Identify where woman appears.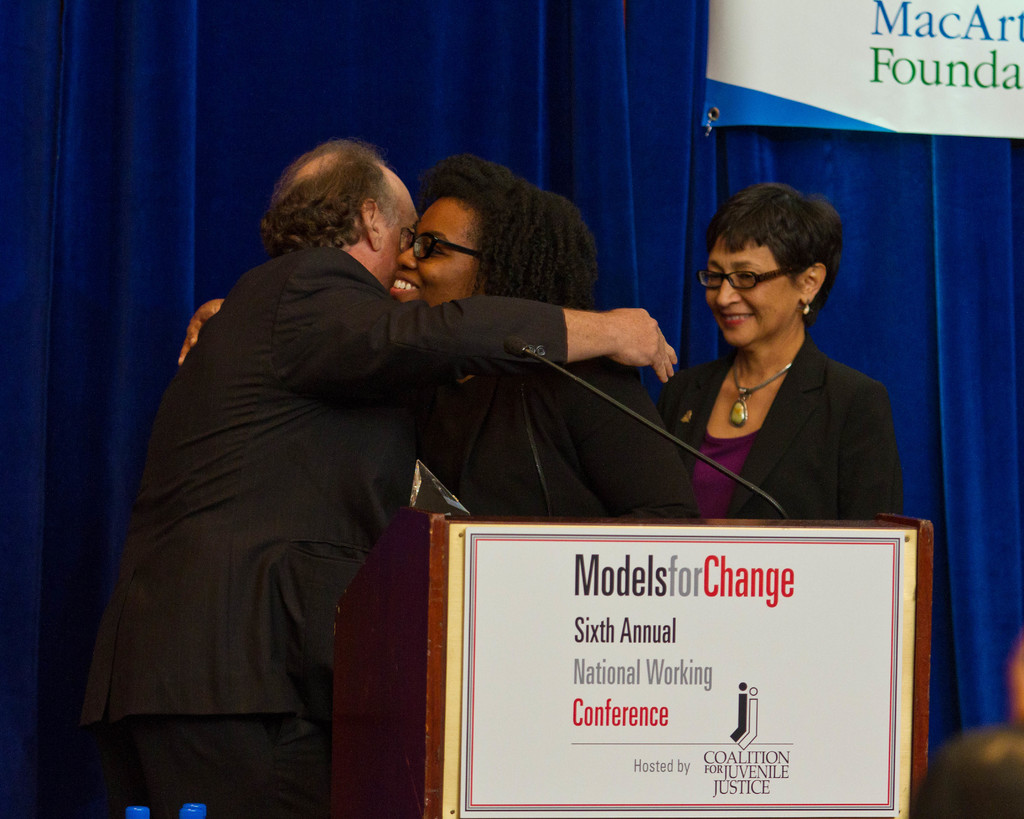
Appears at bbox=(640, 159, 897, 569).
